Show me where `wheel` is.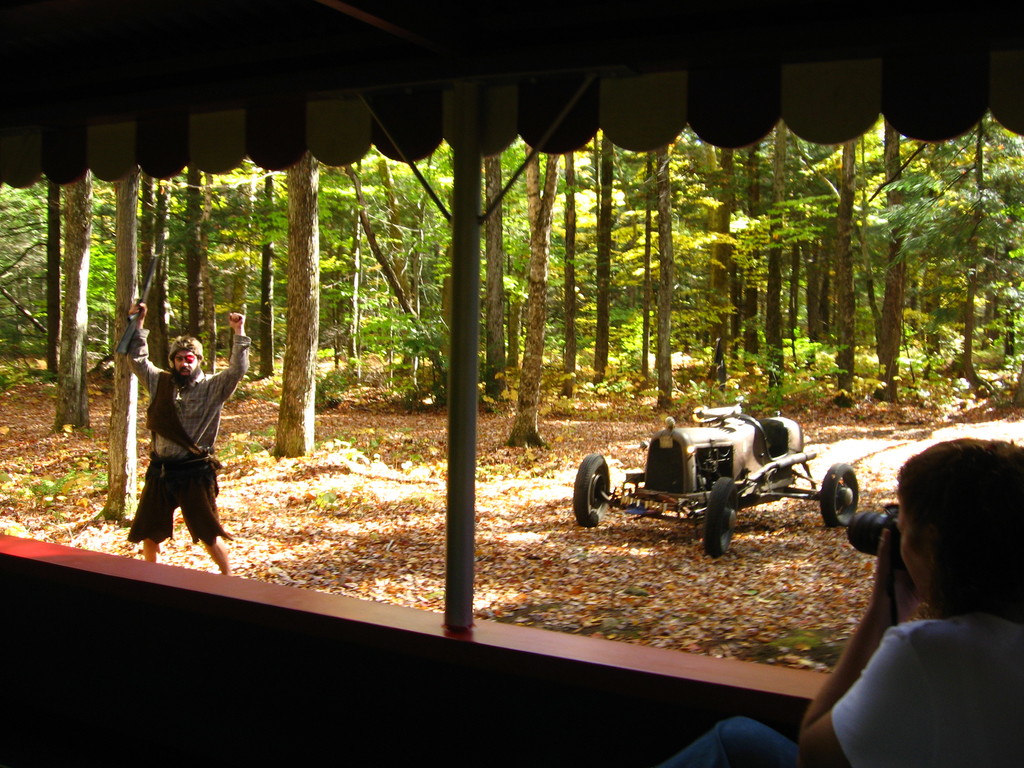
`wheel` is at {"x1": 819, "y1": 462, "x2": 860, "y2": 531}.
